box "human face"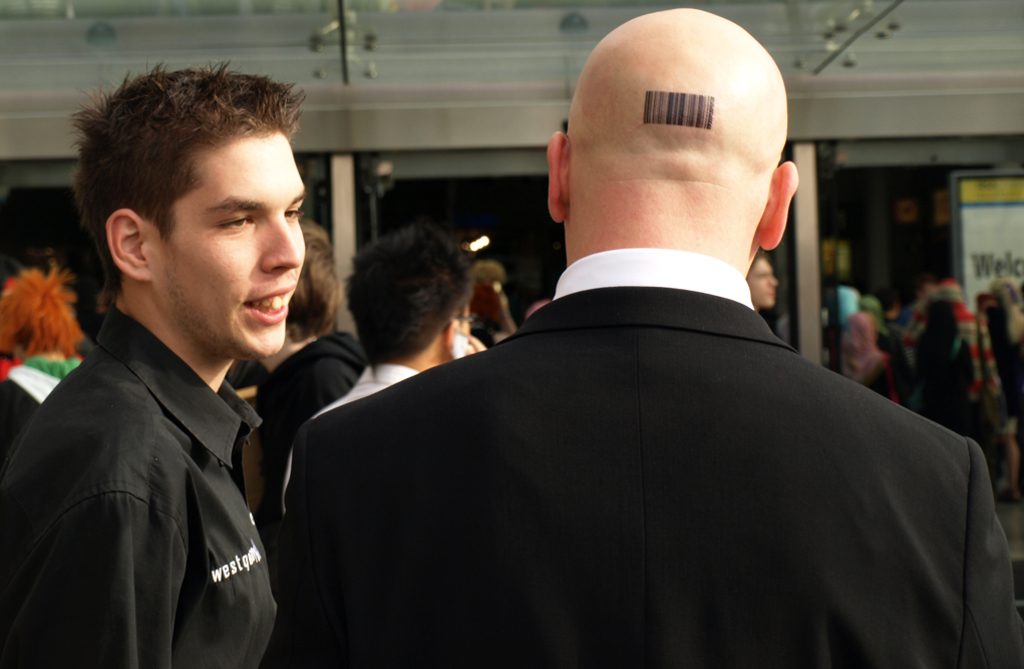
region(750, 252, 782, 309)
